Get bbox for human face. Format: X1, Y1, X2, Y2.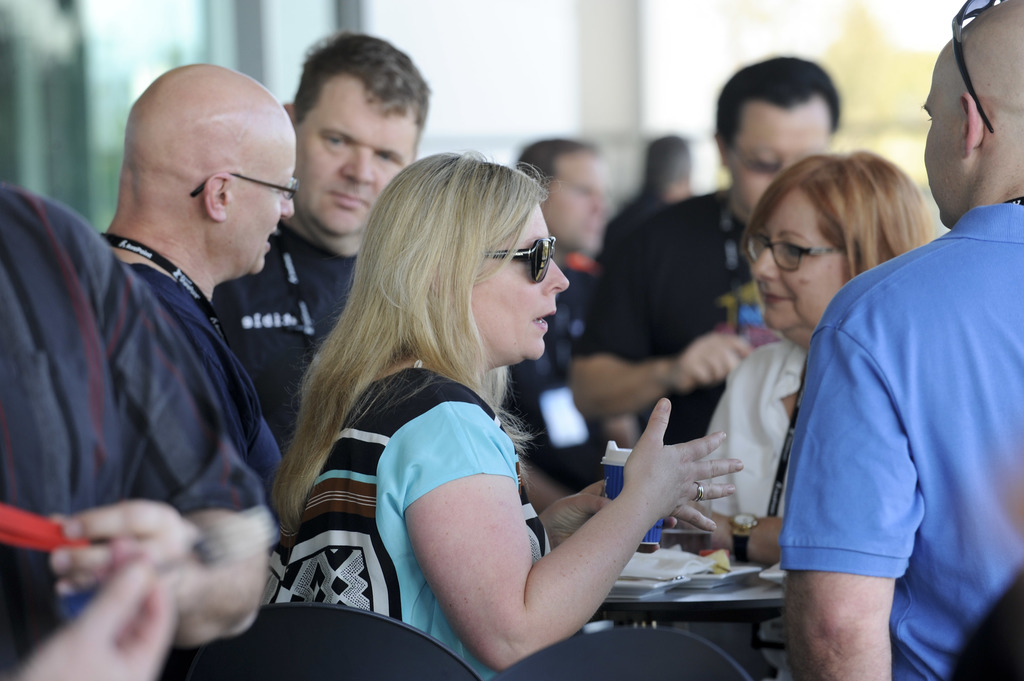
223, 136, 301, 275.
